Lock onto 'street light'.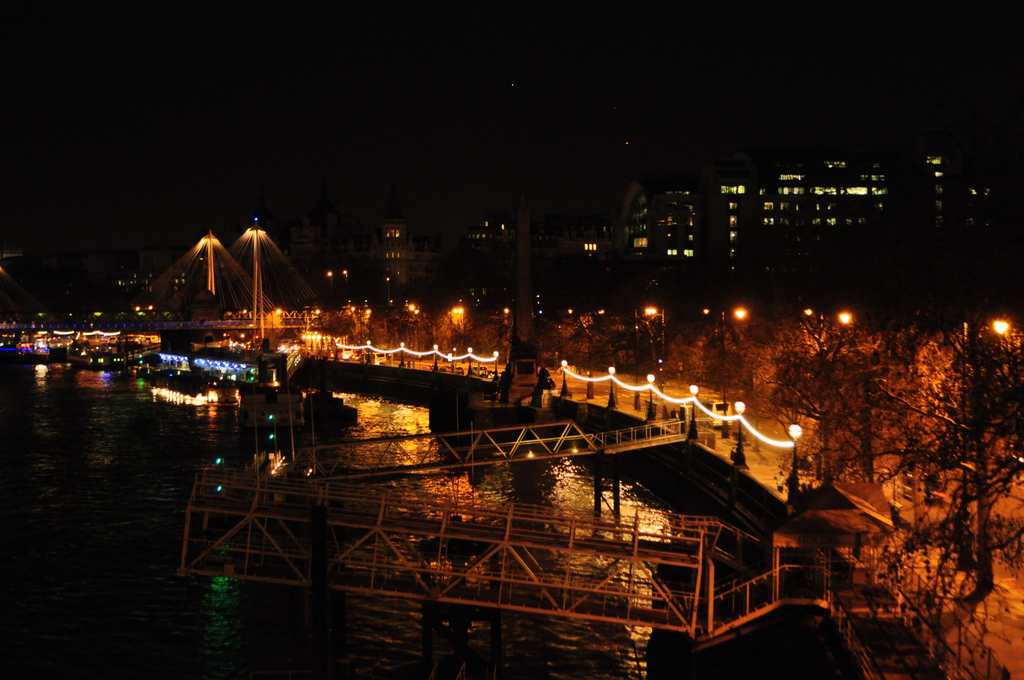
Locked: (701,306,750,417).
